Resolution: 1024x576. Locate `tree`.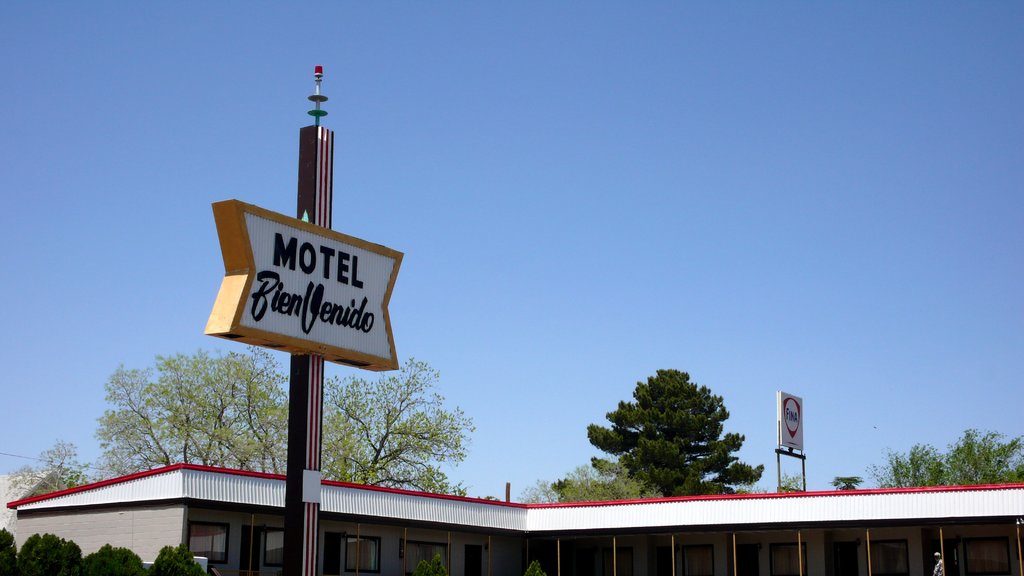
876/427/1023/493.
